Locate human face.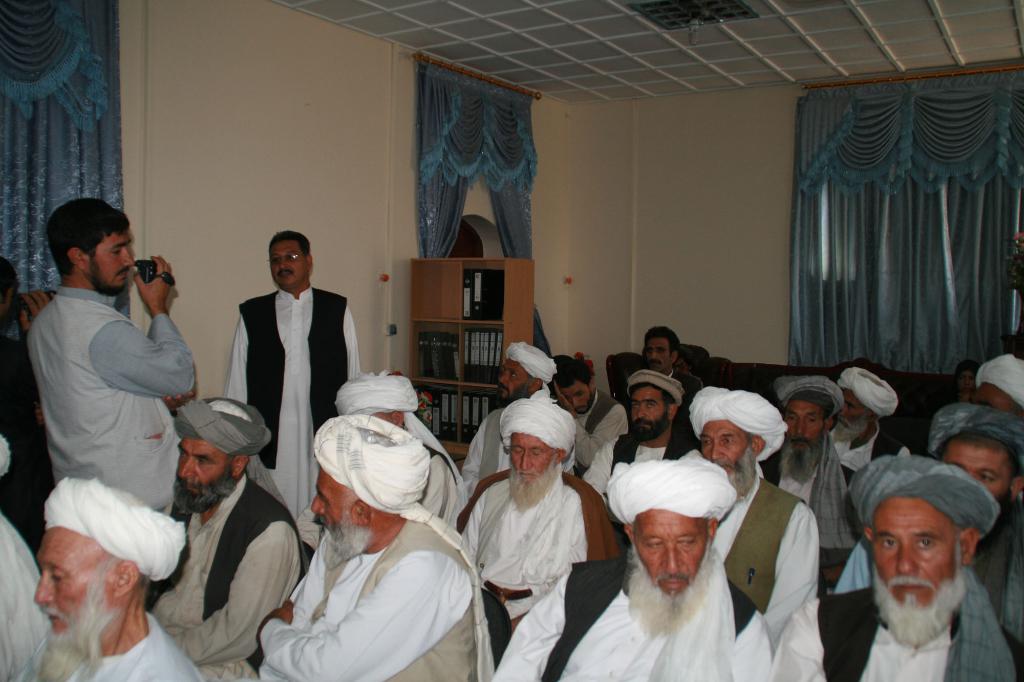
Bounding box: box=[783, 401, 826, 459].
